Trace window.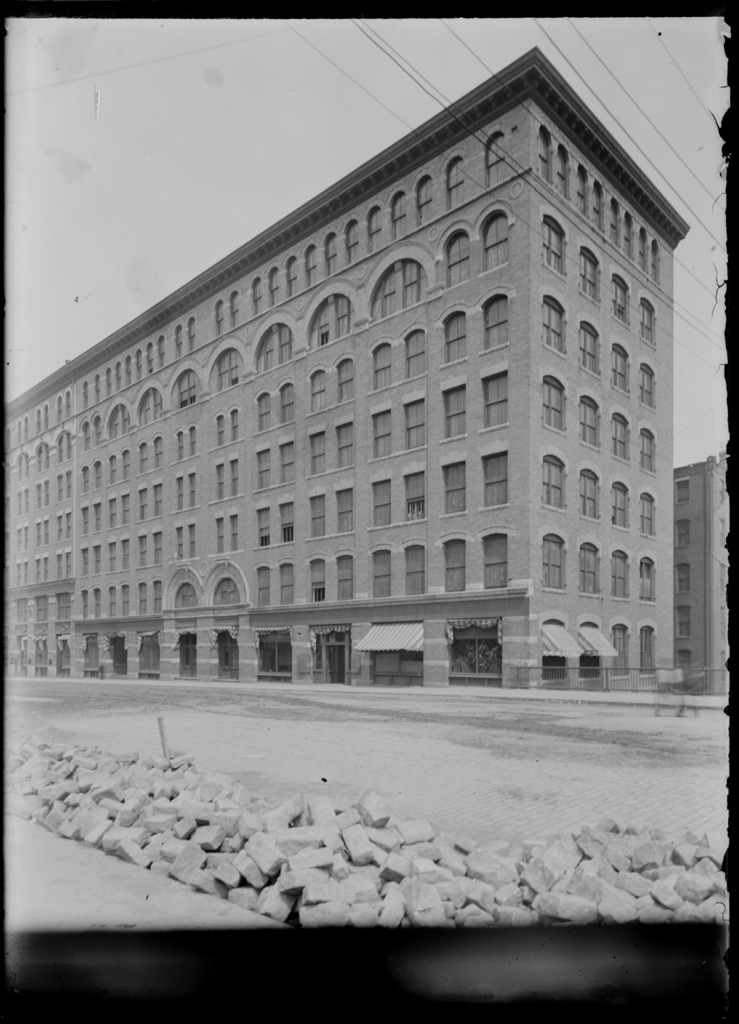
Traced to bbox=[110, 401, 134, 443].
